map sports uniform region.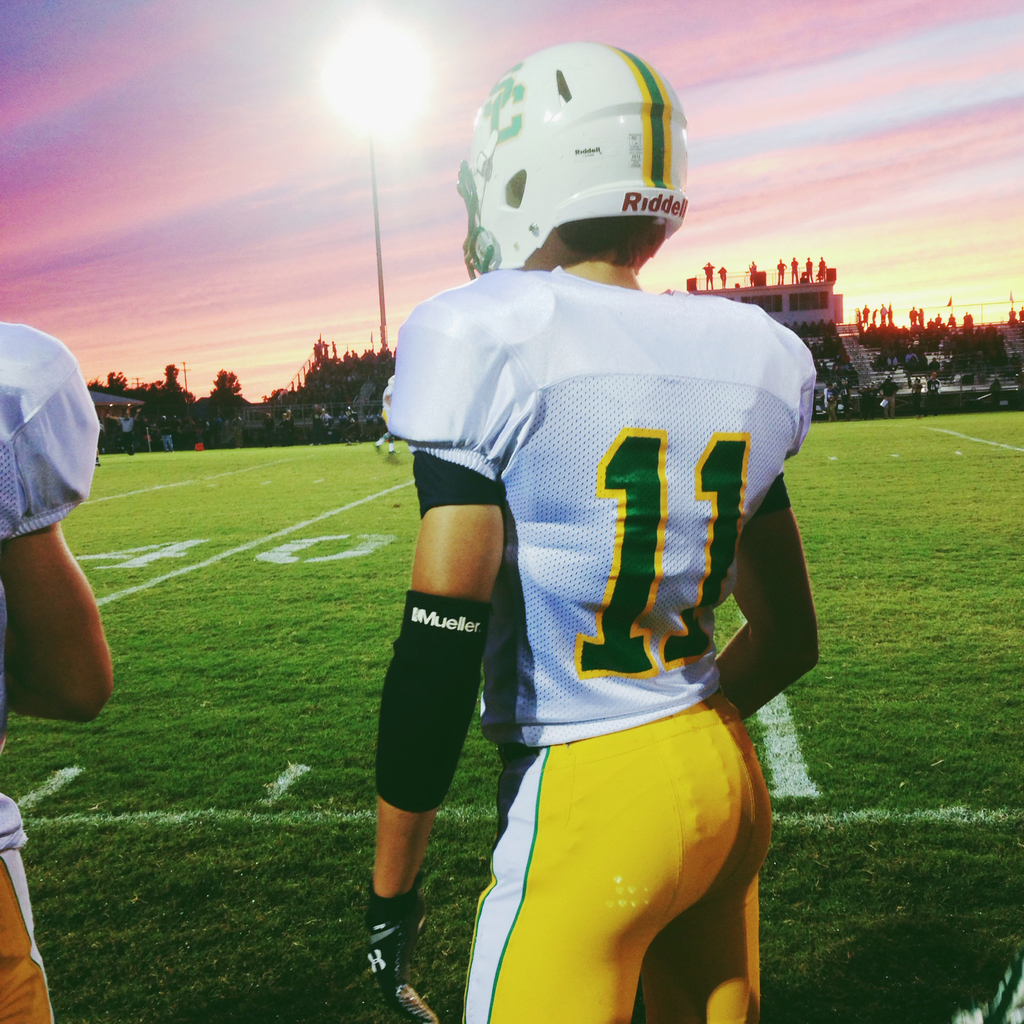
Mapped to box=[0, 325, 100, 1023].
